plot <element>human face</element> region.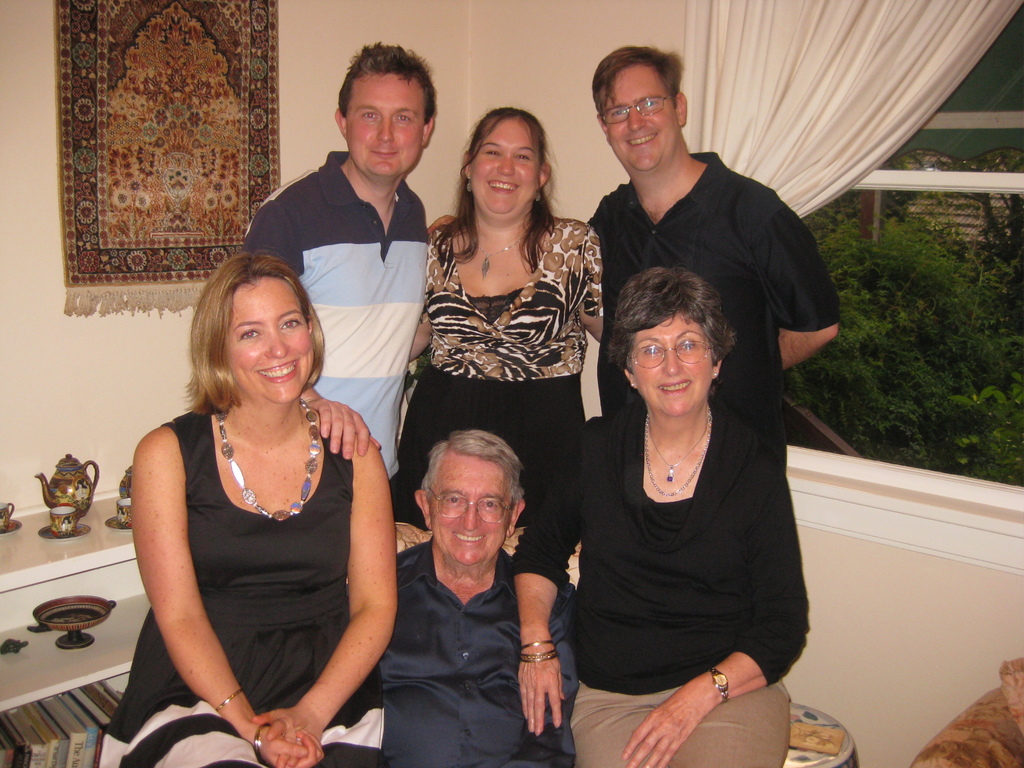
Plotted at x1=221, y1=273, x2=318, y2=403.
